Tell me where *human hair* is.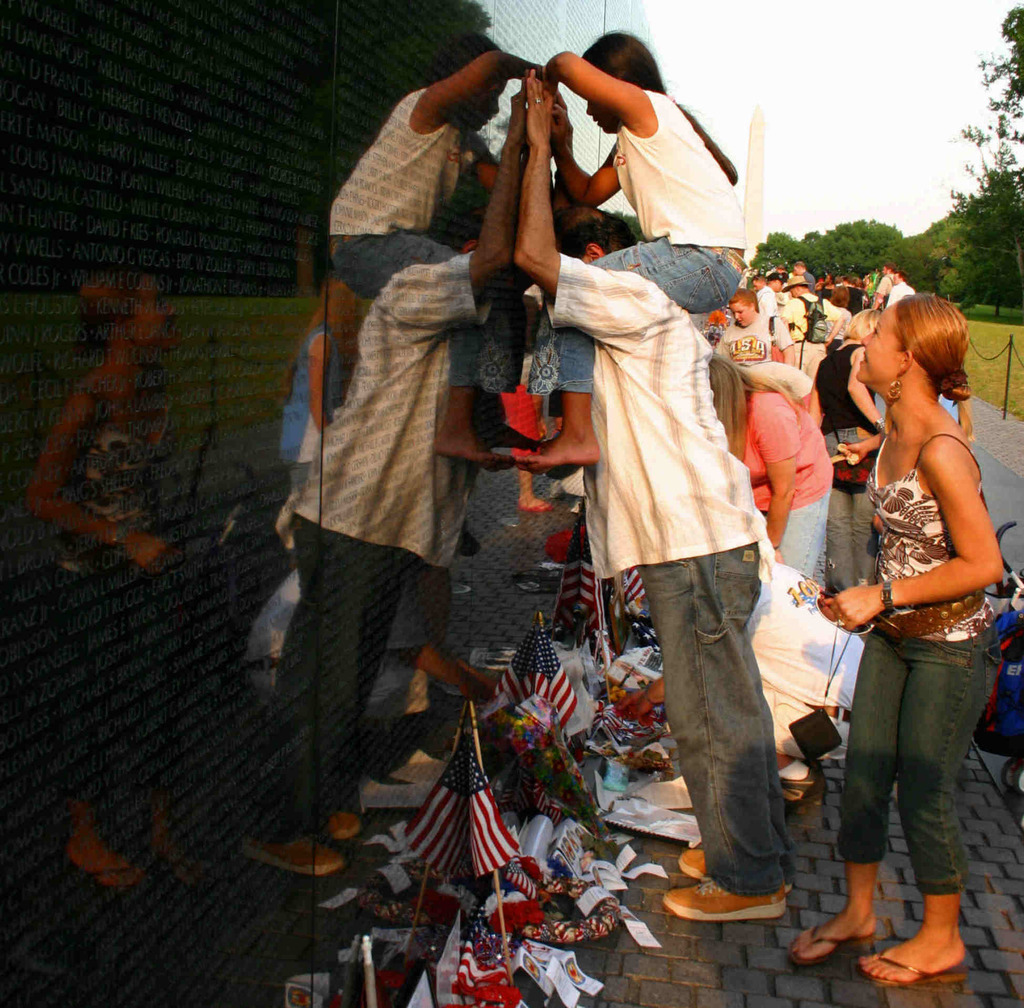
*human hair* is at BBox(775, 261, 787, 270).
